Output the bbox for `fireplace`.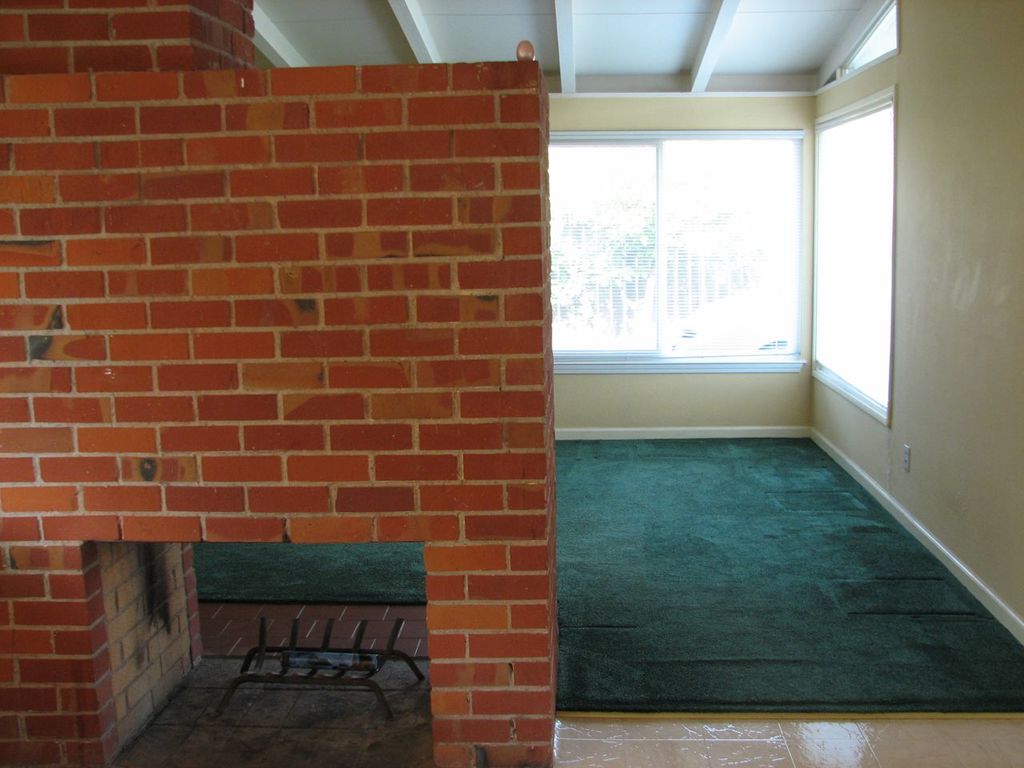
80, 542, 436, 767.
